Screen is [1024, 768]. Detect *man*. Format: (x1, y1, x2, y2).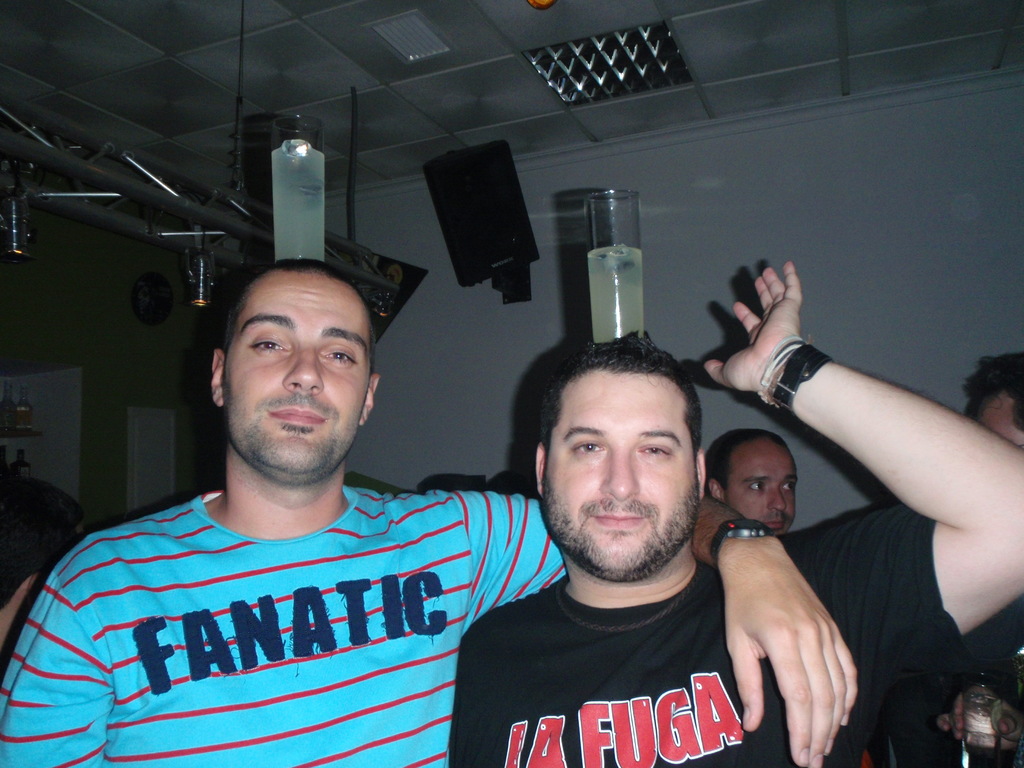
(706, 426, 796, 537).
